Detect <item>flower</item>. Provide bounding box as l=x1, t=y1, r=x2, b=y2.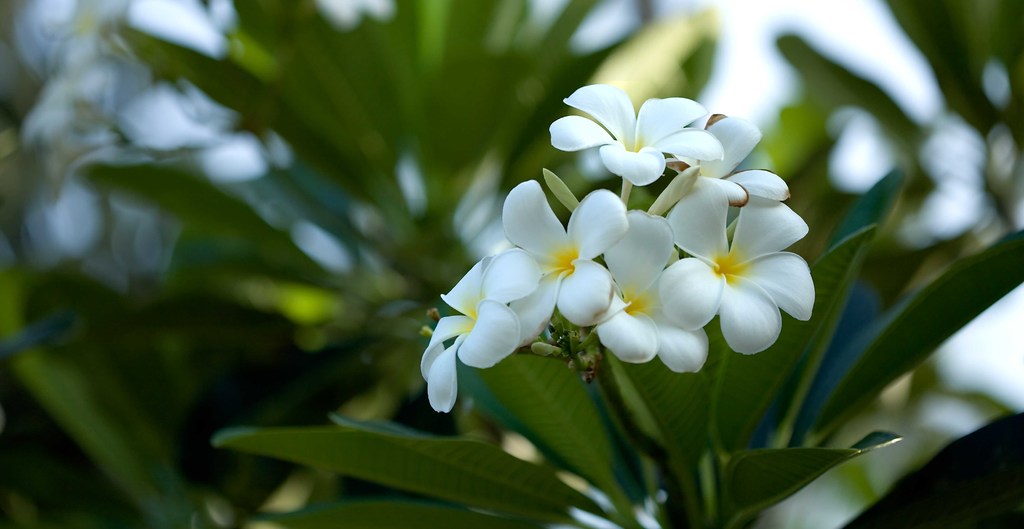
l=548, t=89, r=742, b=184.
